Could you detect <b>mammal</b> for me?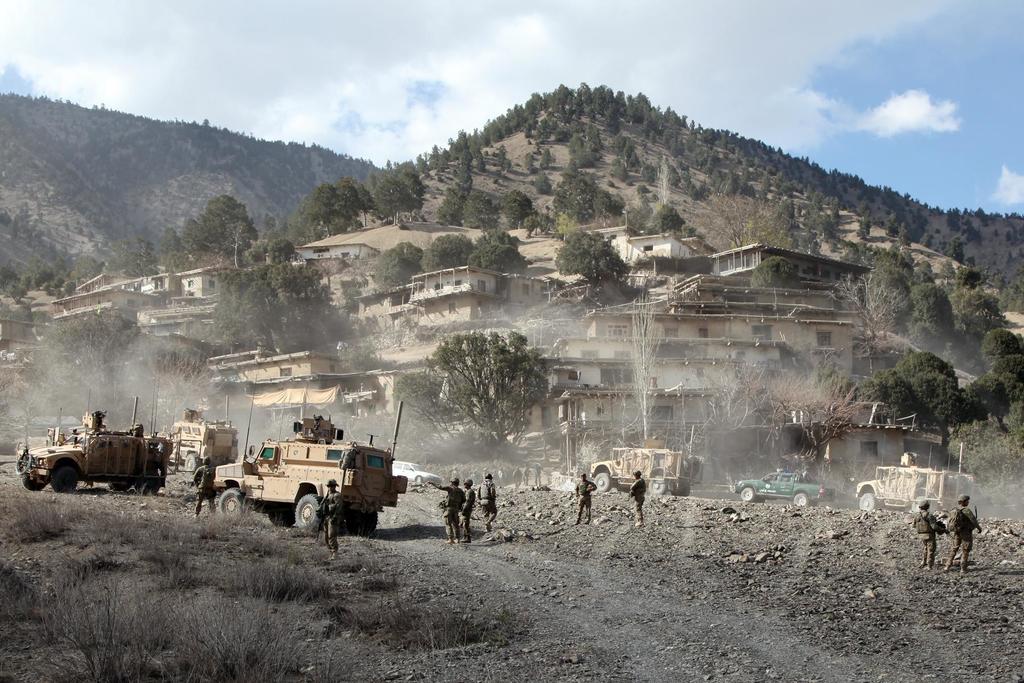
Detection result: x1=458 y1=479 x2=476 y2=536.
